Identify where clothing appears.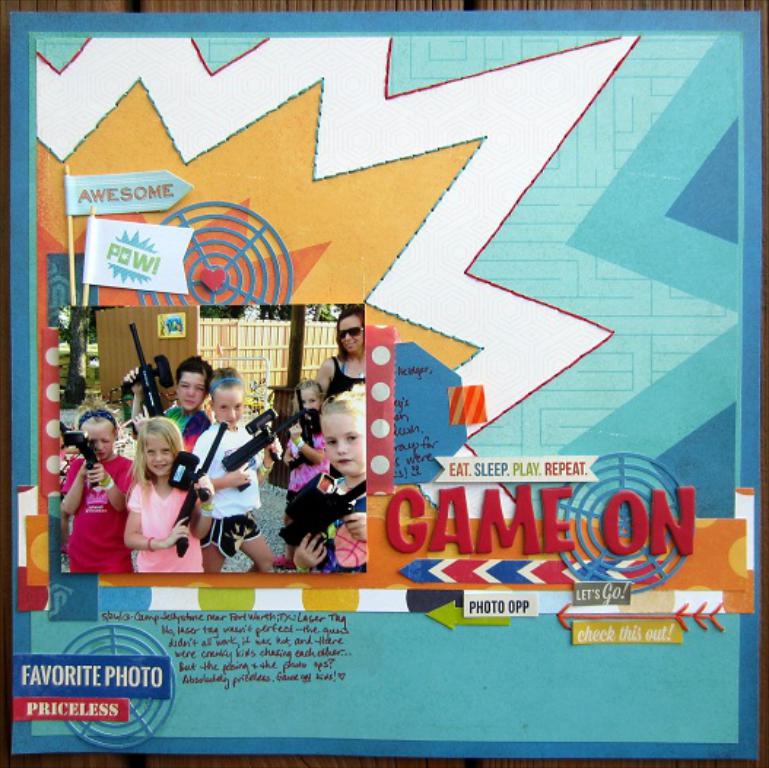
Appears at crop(158, 390, 216, 450).
